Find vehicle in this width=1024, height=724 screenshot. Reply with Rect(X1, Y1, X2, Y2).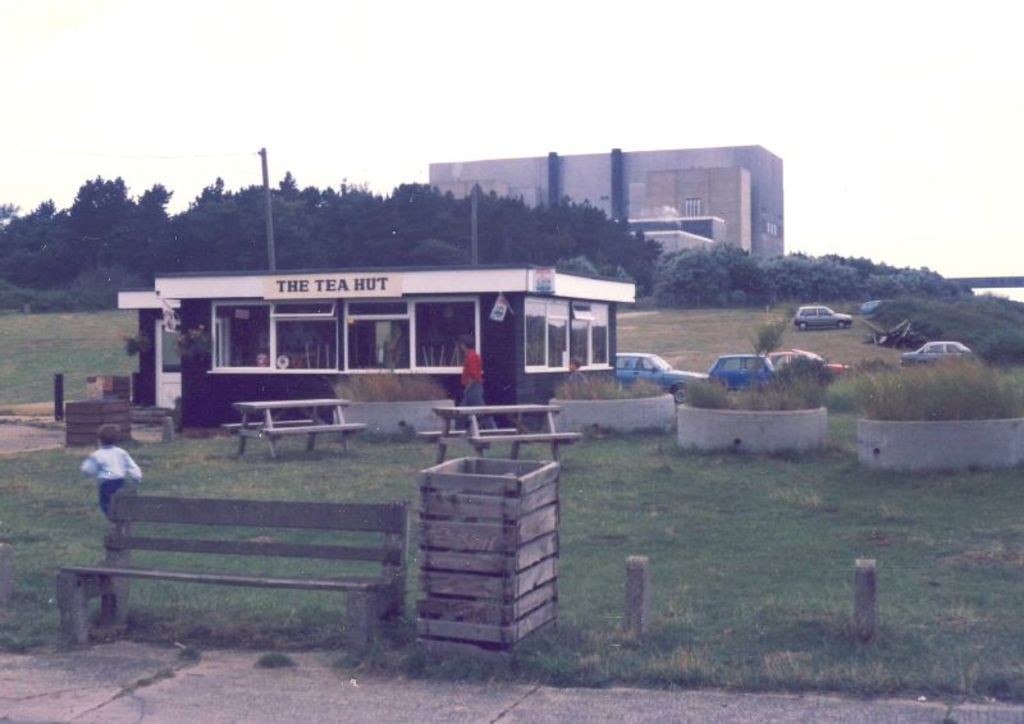
Rect(613, 345, 716, 412).
